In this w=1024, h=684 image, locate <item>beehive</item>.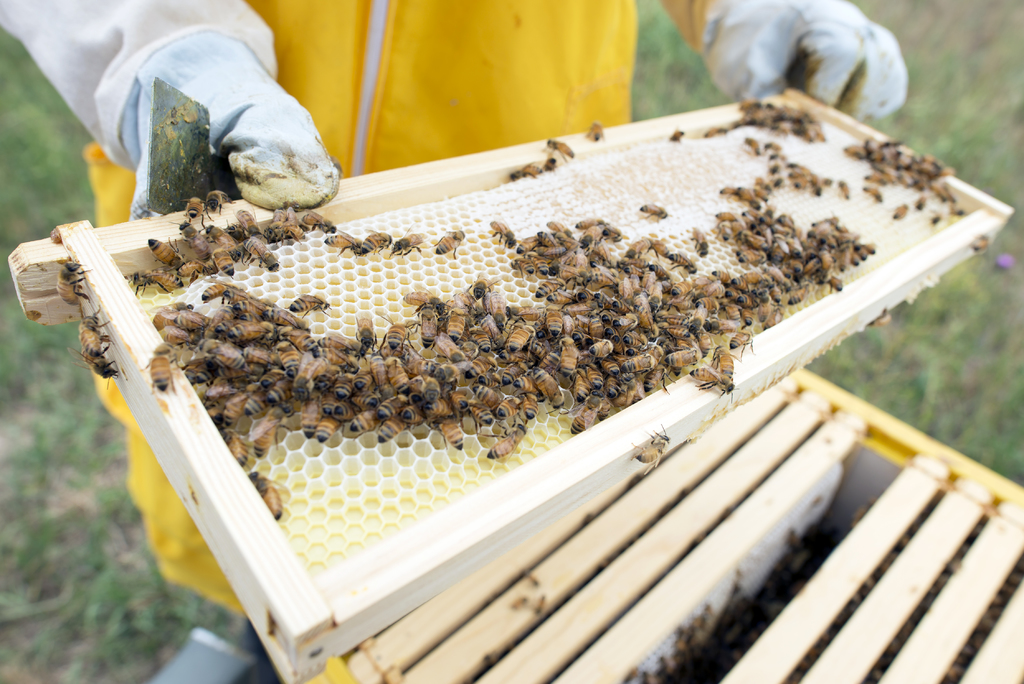
Bounding box: (left=120, top=110, right=967, bottom=571).
